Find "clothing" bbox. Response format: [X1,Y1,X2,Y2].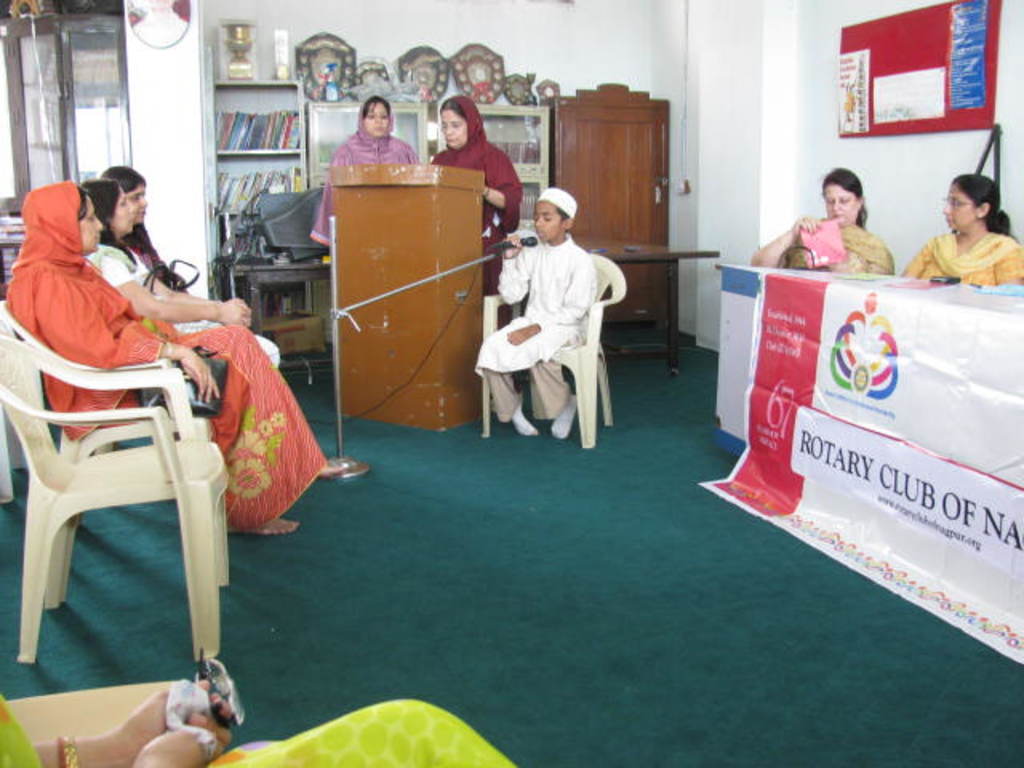
[128,235,186,296].
